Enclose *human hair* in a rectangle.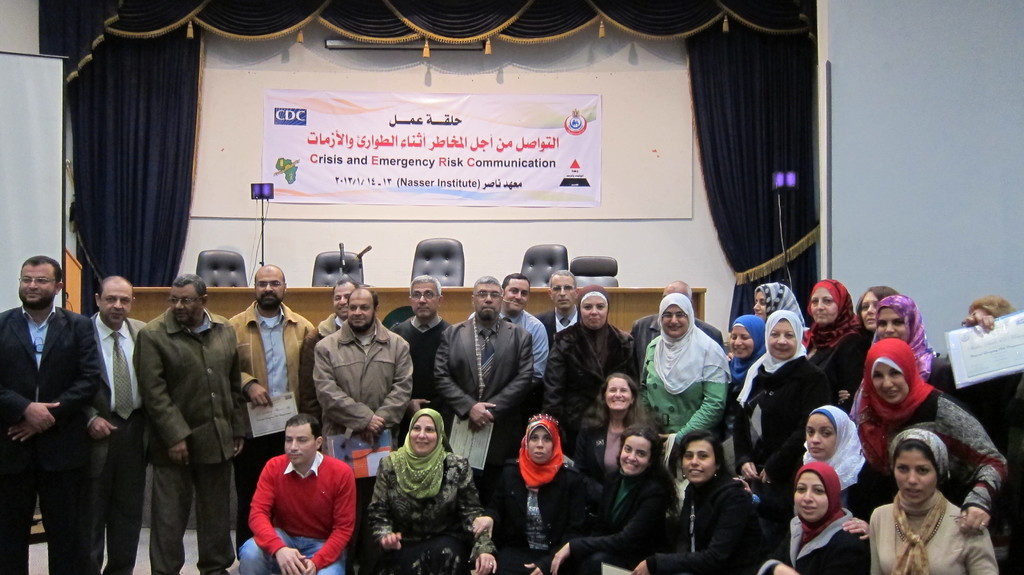
474 275 503 295.
